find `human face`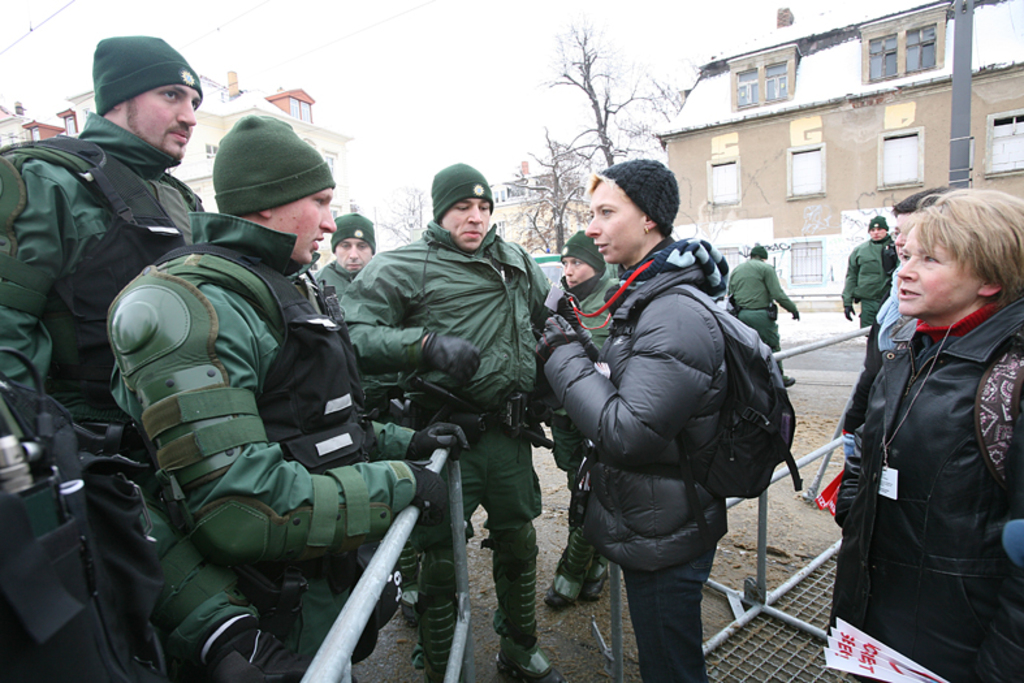
{"left": 276, "top": 187, "right": 336, "bottom": 261}
